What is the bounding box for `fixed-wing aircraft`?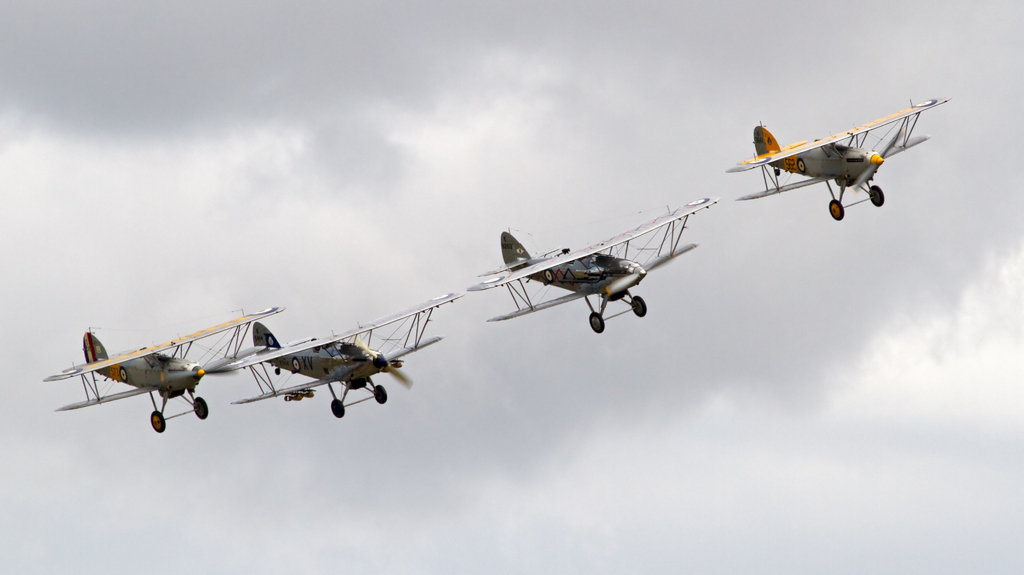
215/295/463/424.
